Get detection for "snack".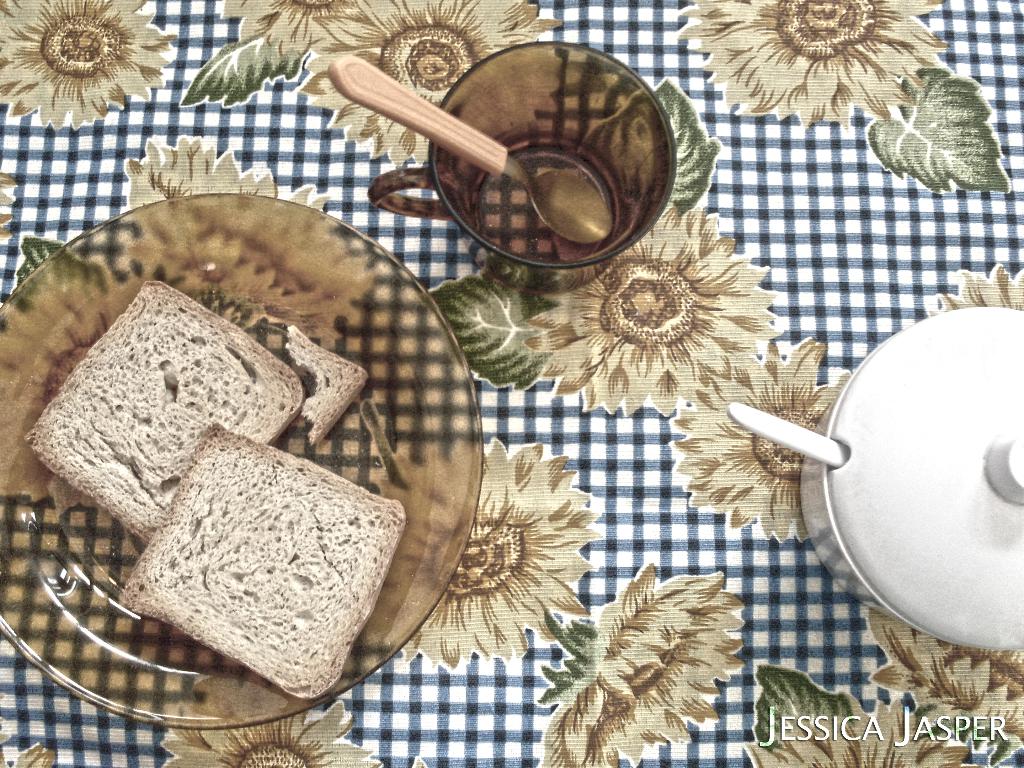
Detection: BBox(26, 281, 305, 544).
